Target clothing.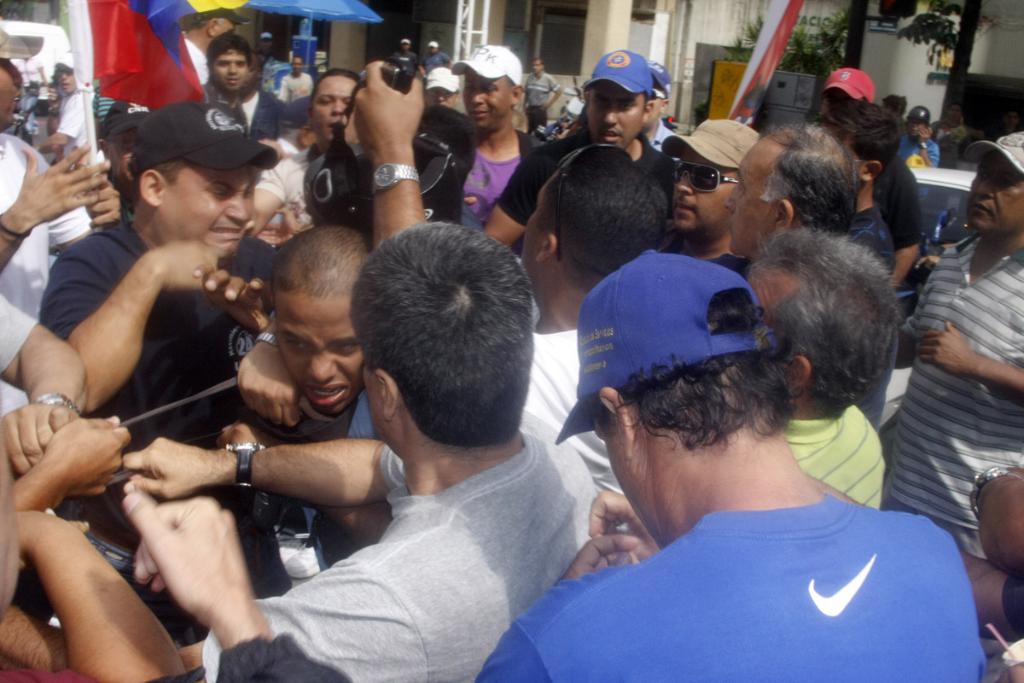
Target region: bbox=(4, 126, 96, 320).
